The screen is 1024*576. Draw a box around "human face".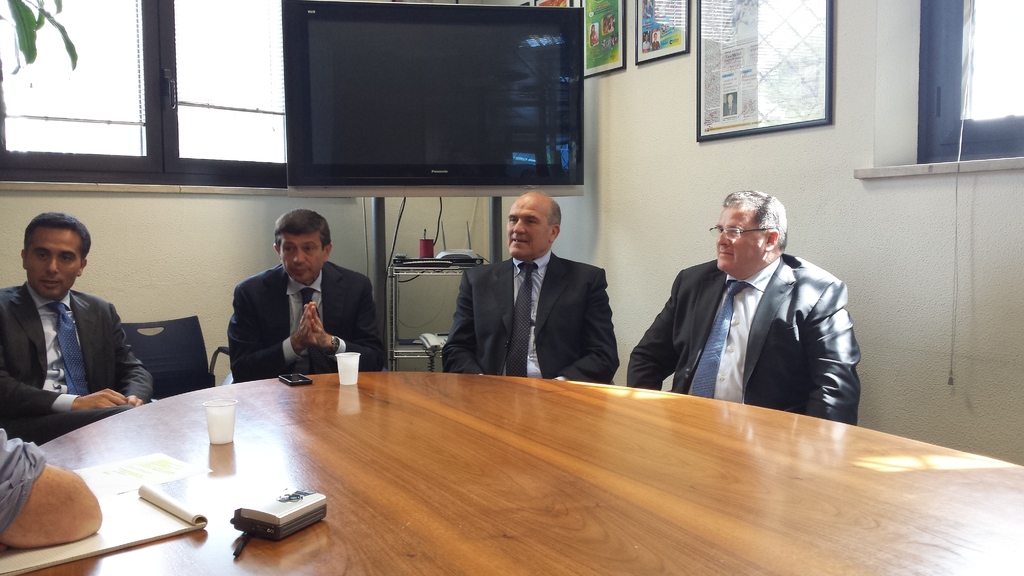
Rect(25, 225, 84, 300).
